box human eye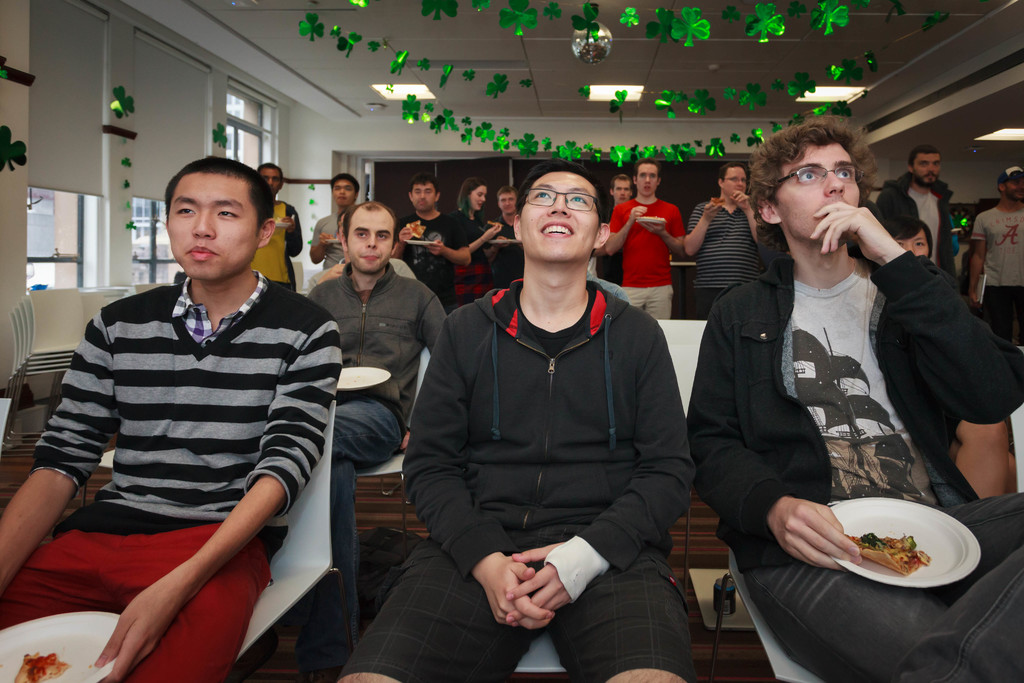
bbox=(795, 169, 819, 187)
